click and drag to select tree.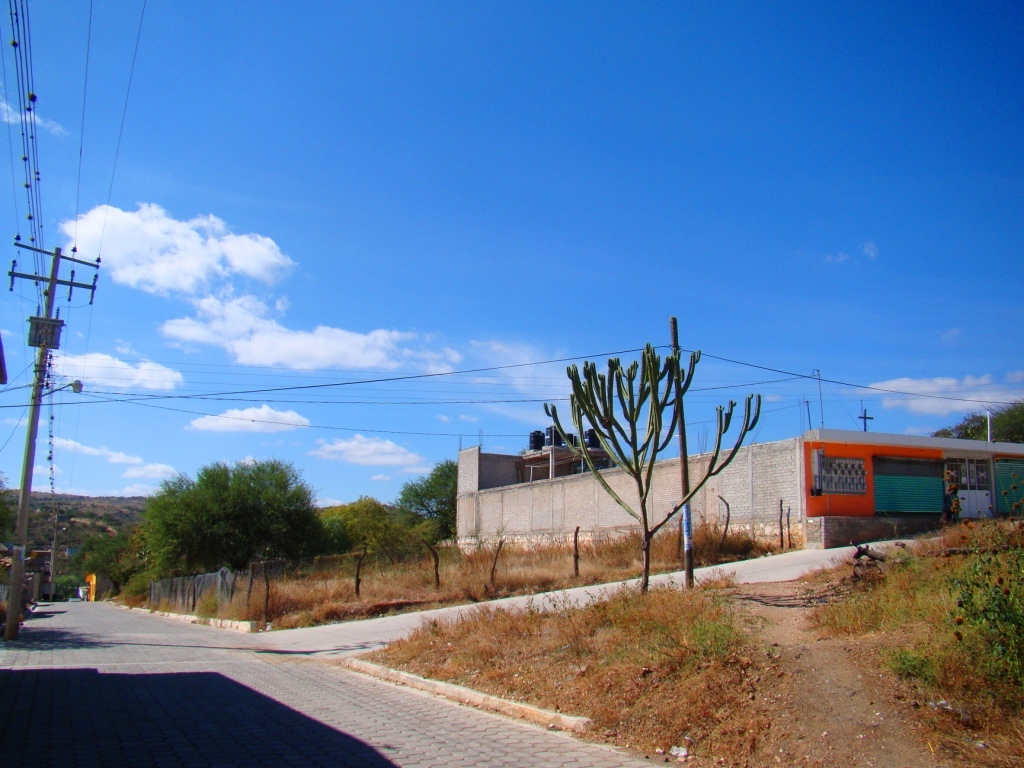
Selection: bbox(942, 404, 1023, 458).
